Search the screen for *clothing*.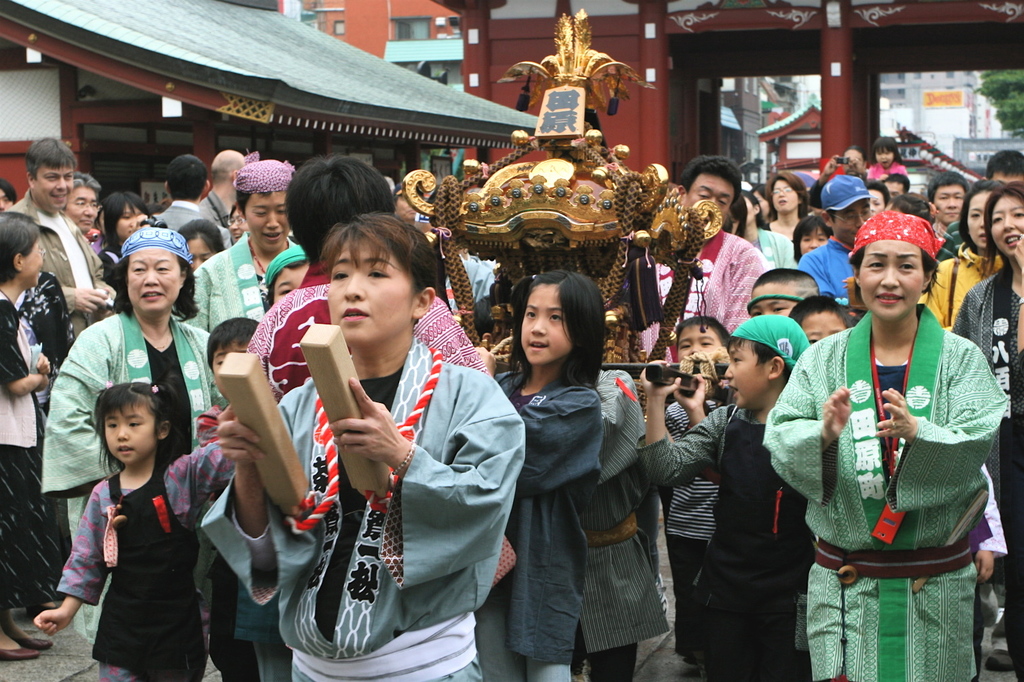
Found at {"x1": 799, "y1": 239, "x2": 853, "y2": 301}.
